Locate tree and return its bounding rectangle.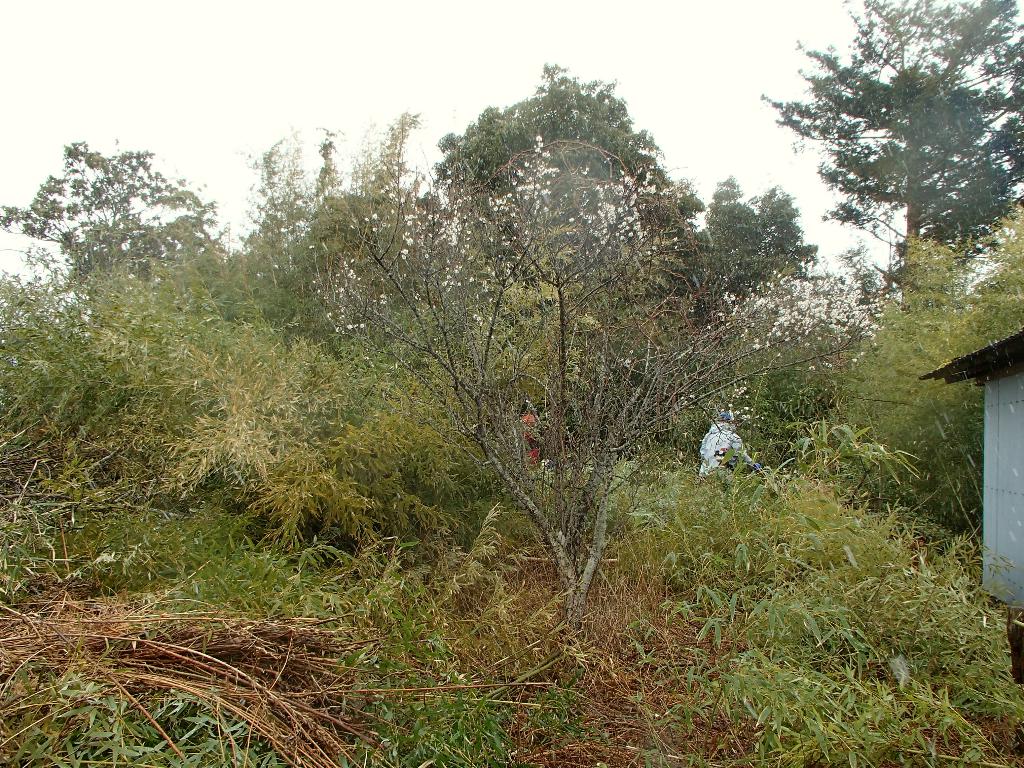
(left=770, top=0, right=1011, bottom=383).
